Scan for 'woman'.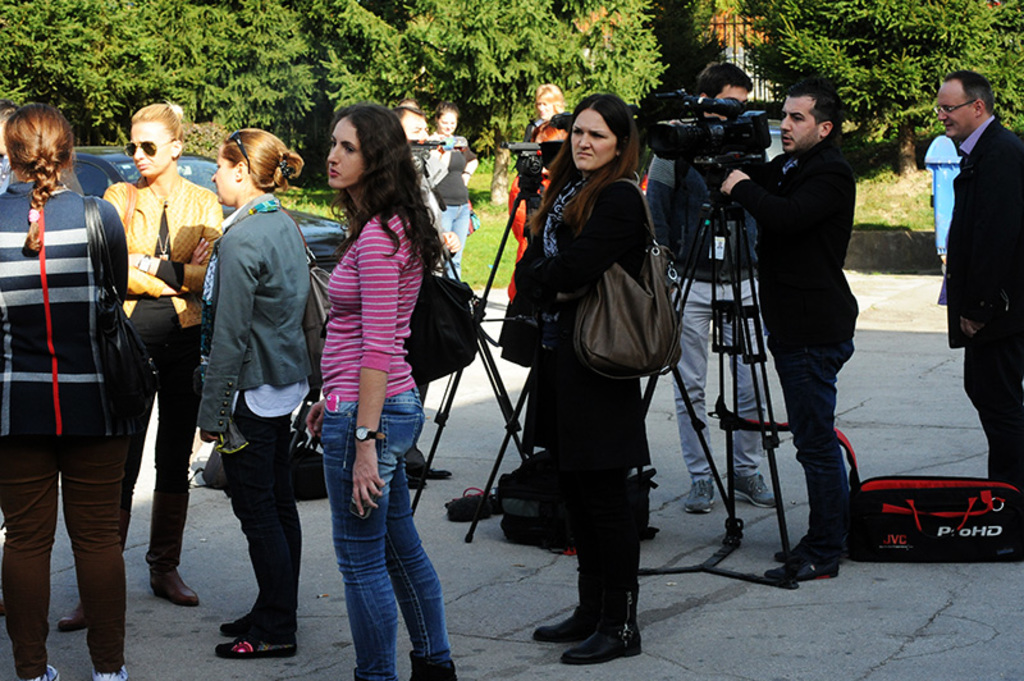
Scan result: 522, 81, 568, 145.
